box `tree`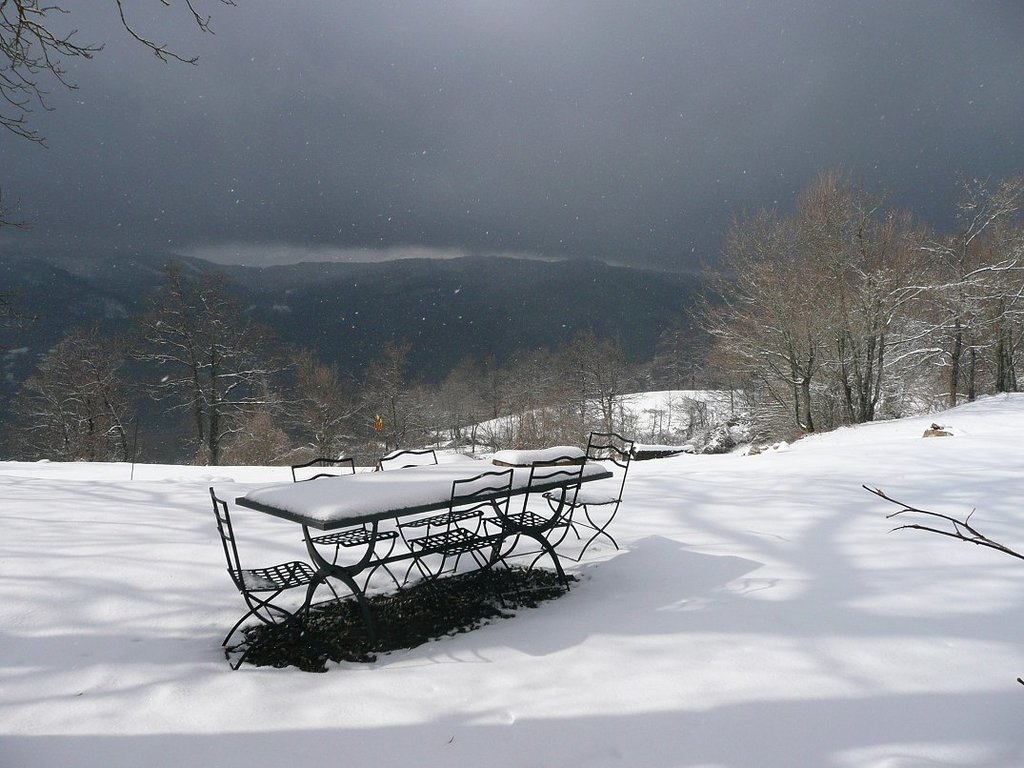
select_region(135, 260, 294, 467)
